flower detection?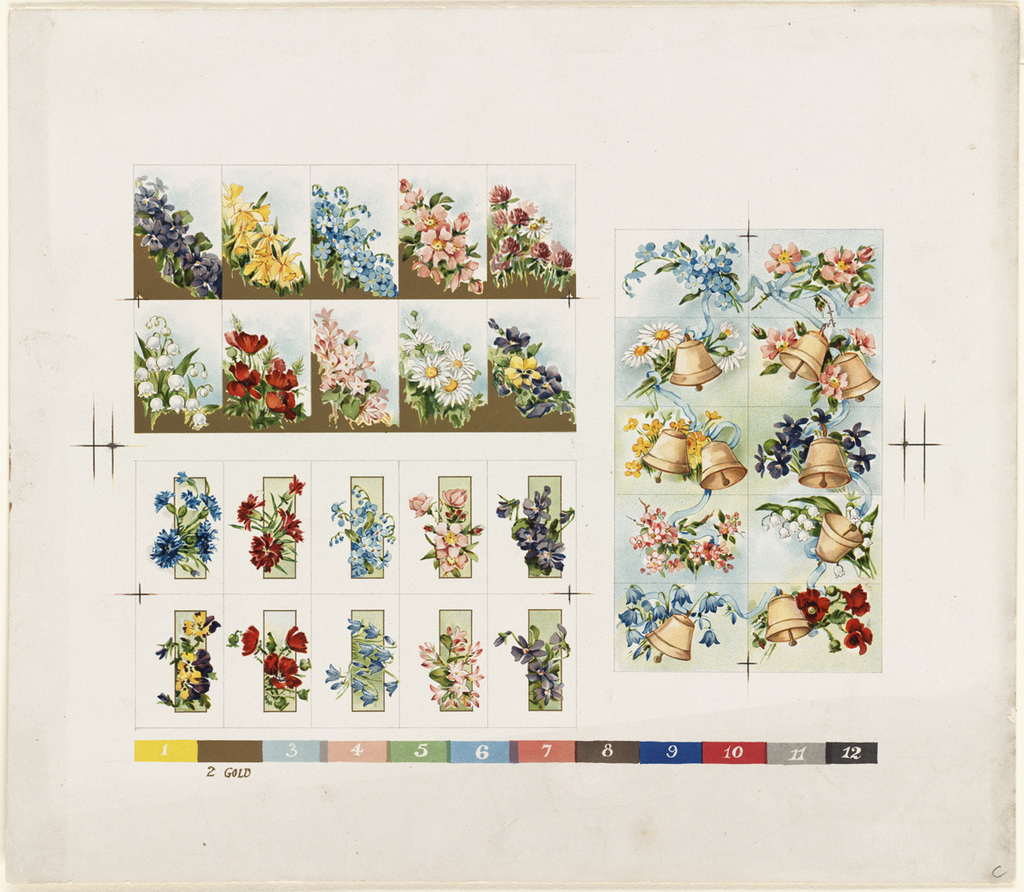
left=798, top=586, right=830, bottom=623
